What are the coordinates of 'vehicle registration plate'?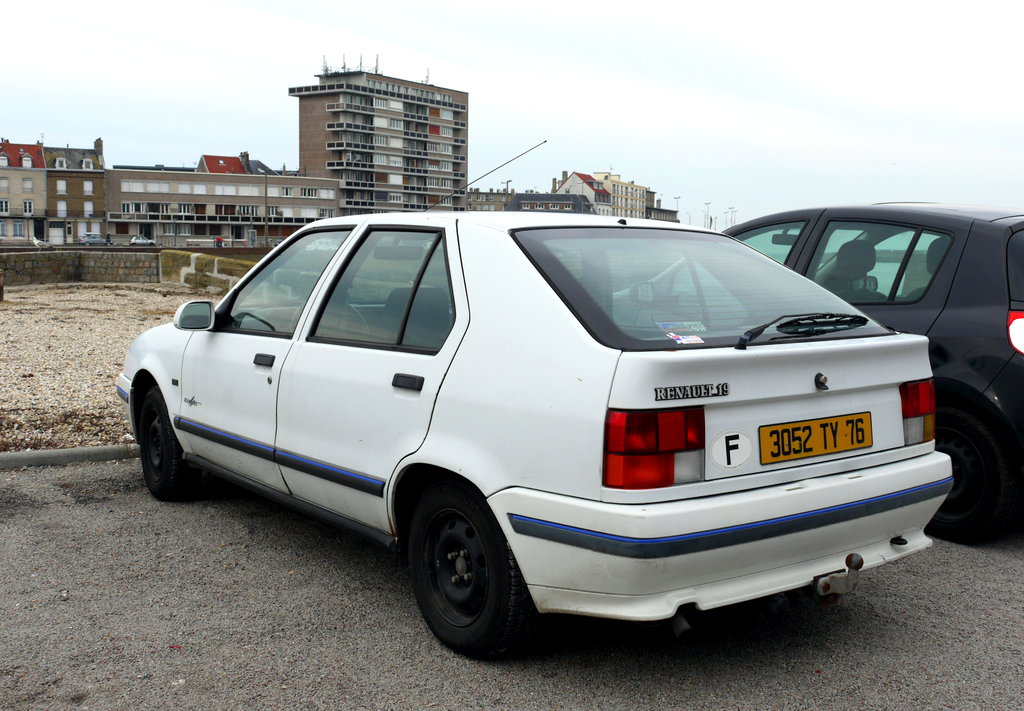
pyautogui.locateOnScreen(772, 405, 838, 493).
